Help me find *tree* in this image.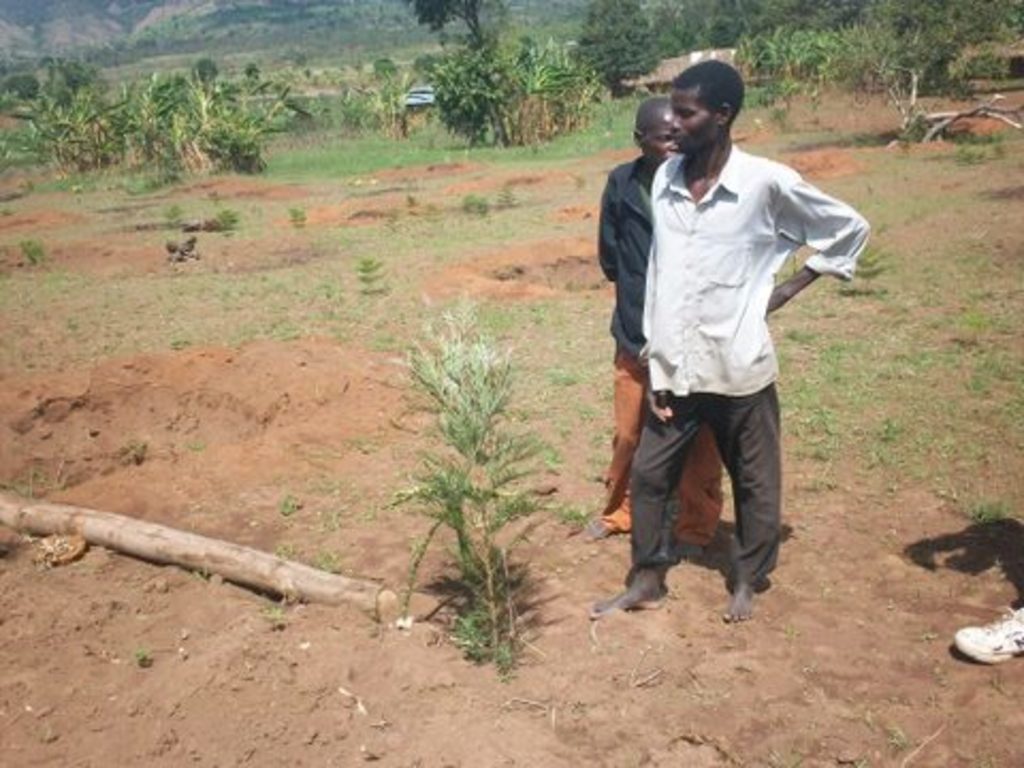
Found it: (576,0,659,96).
